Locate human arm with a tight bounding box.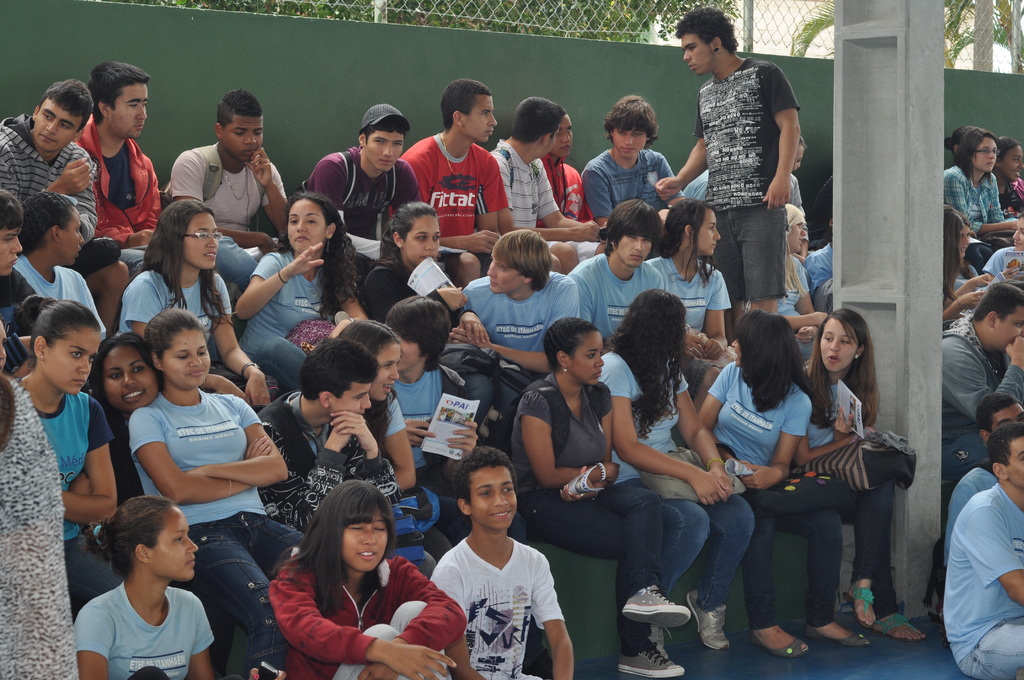
crop(3, 332, 33, 372).
